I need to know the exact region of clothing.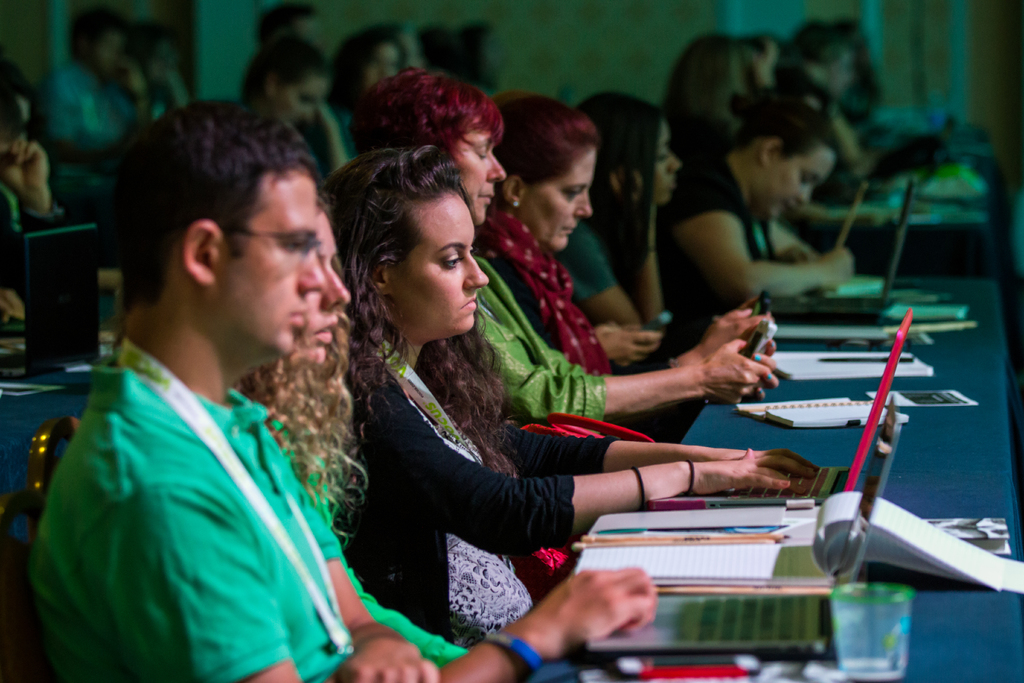
Region: (left=337, top=335, right=614, bottom=644).
